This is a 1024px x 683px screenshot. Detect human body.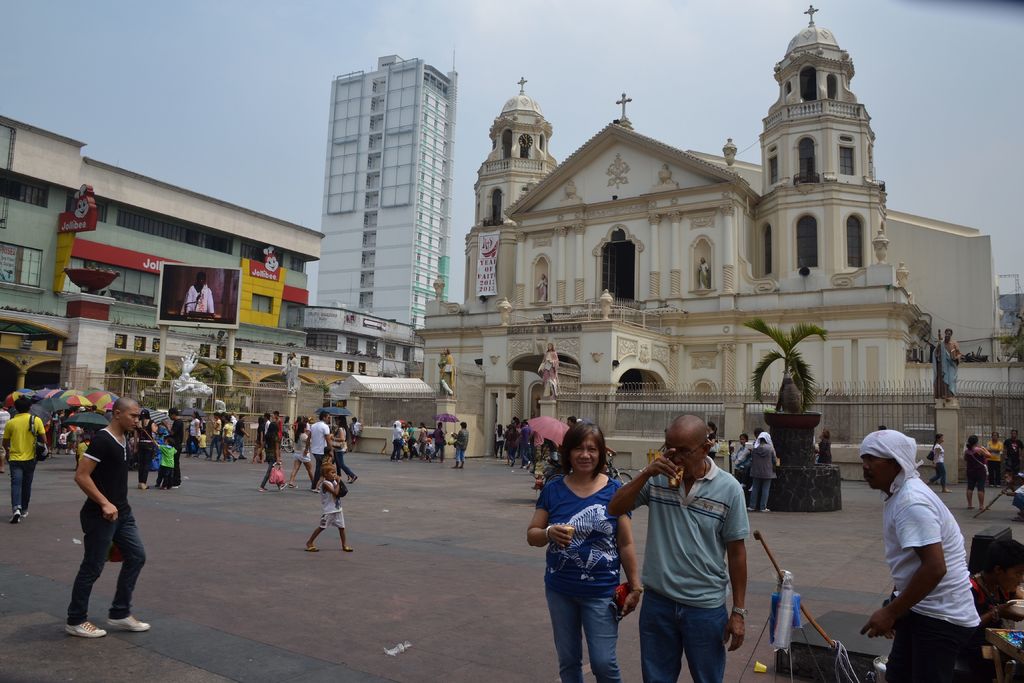
872, 433, 986, 673.
